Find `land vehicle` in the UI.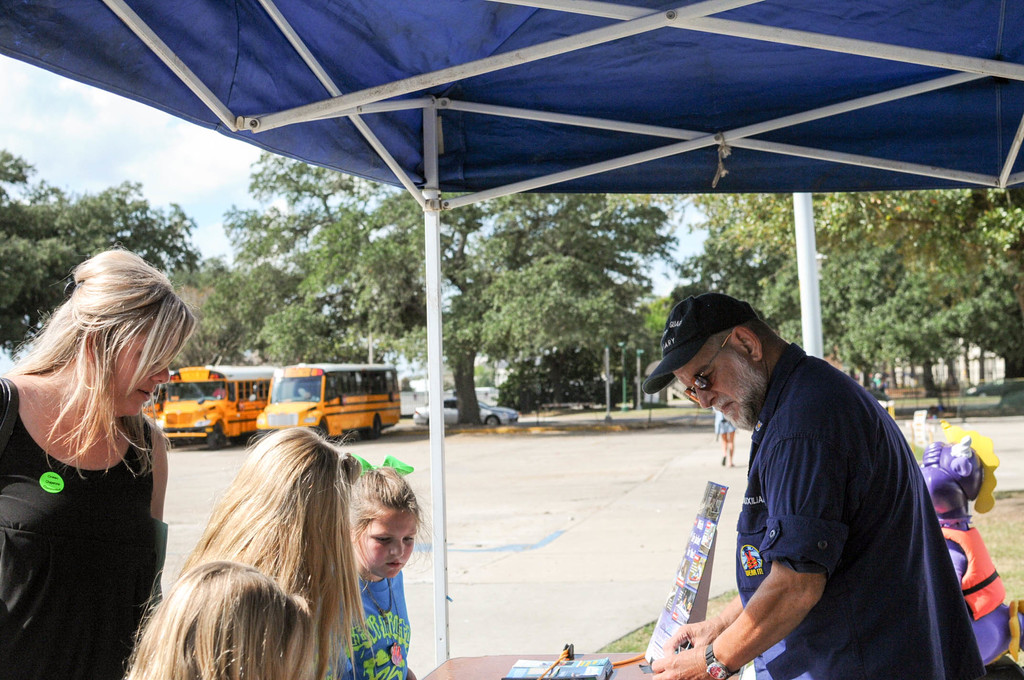
UI element at 141 373 173 417.
